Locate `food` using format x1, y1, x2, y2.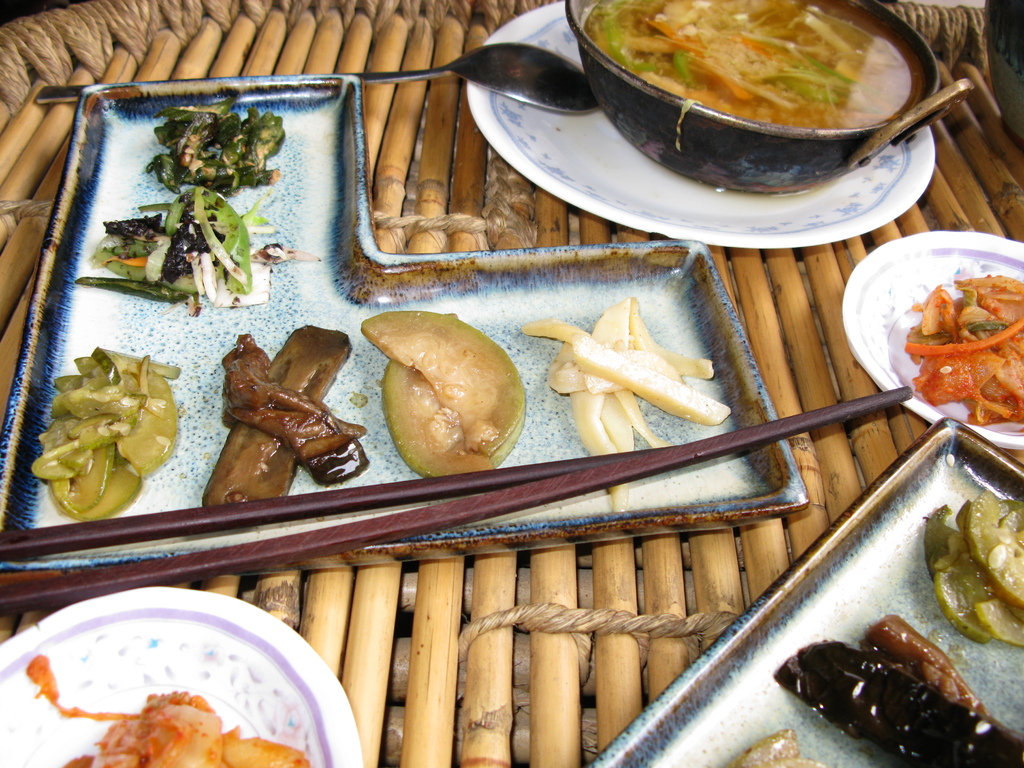
796, 609, 999, 763.
